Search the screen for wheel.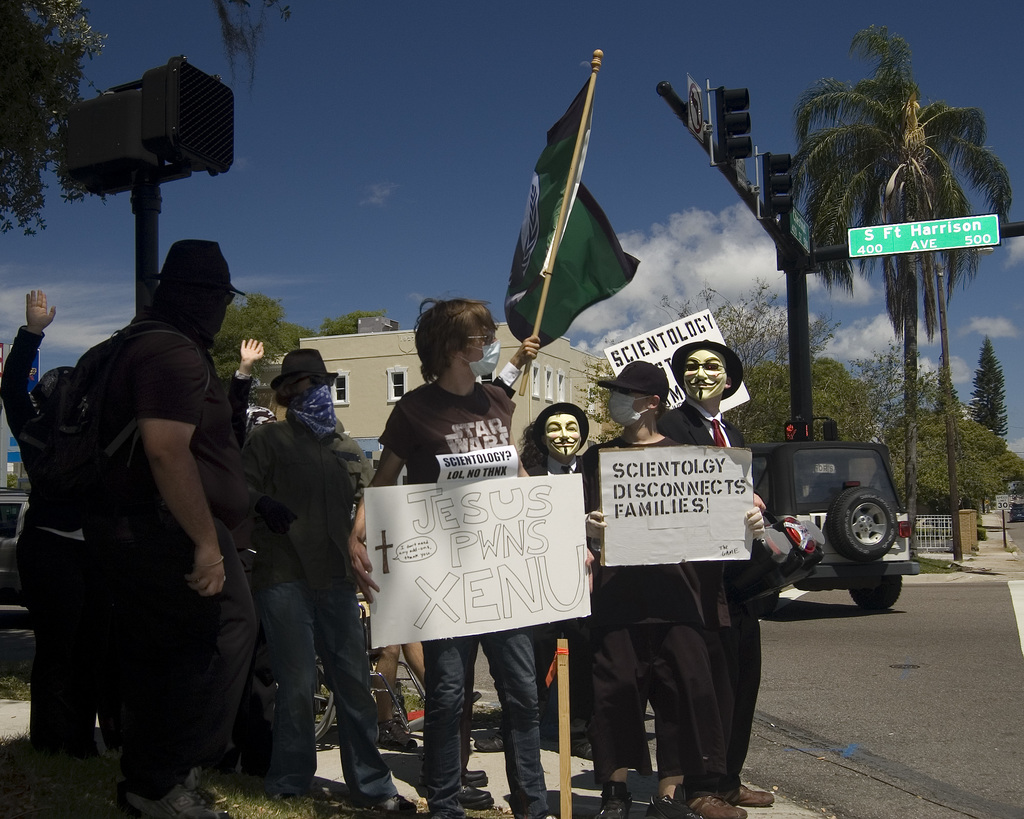
Found at bbox(756, 592, 780, 615).
